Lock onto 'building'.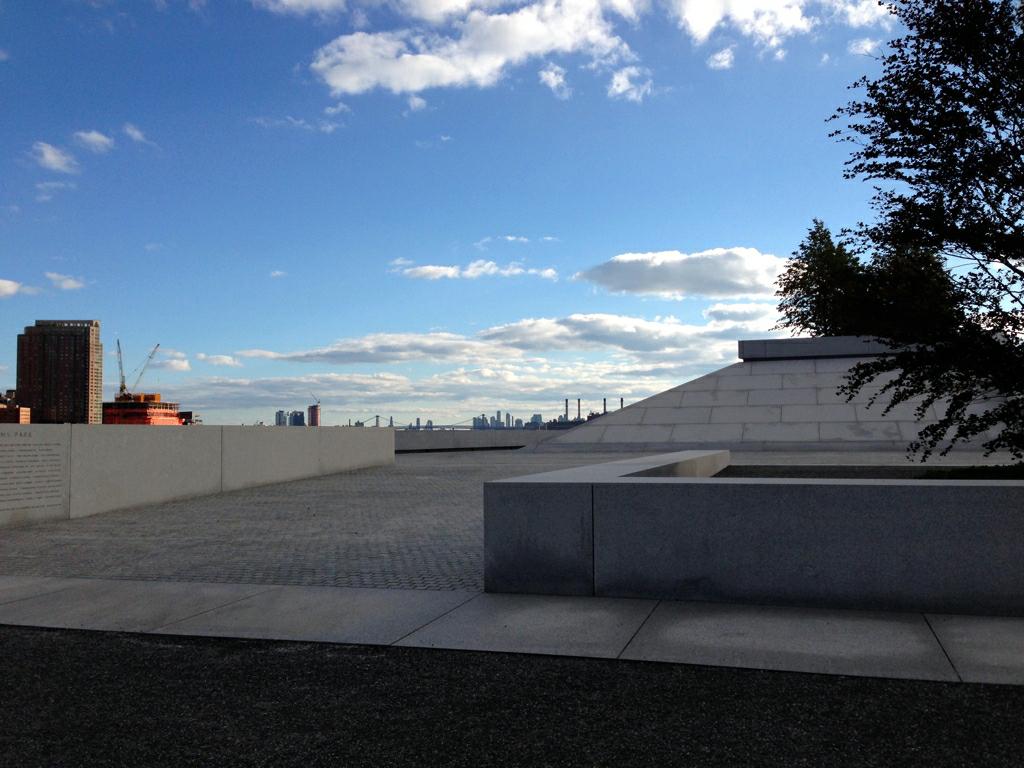
Locked: (left=309, top=400, right=319, bottom=425).
